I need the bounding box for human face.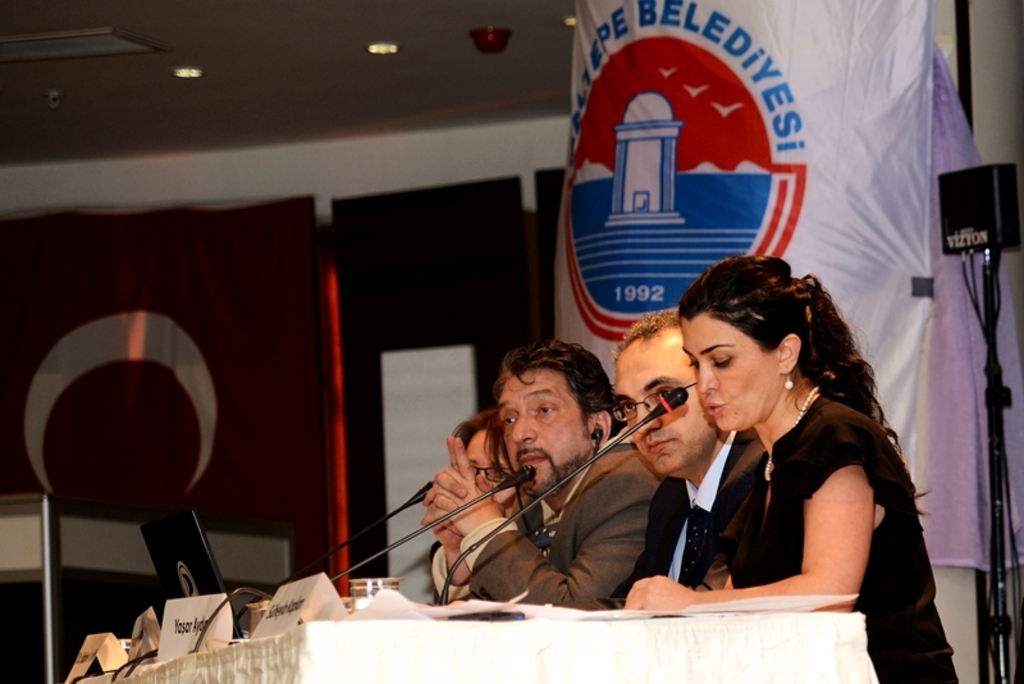
Here it is: select_region(680, 319, 776, 433).
